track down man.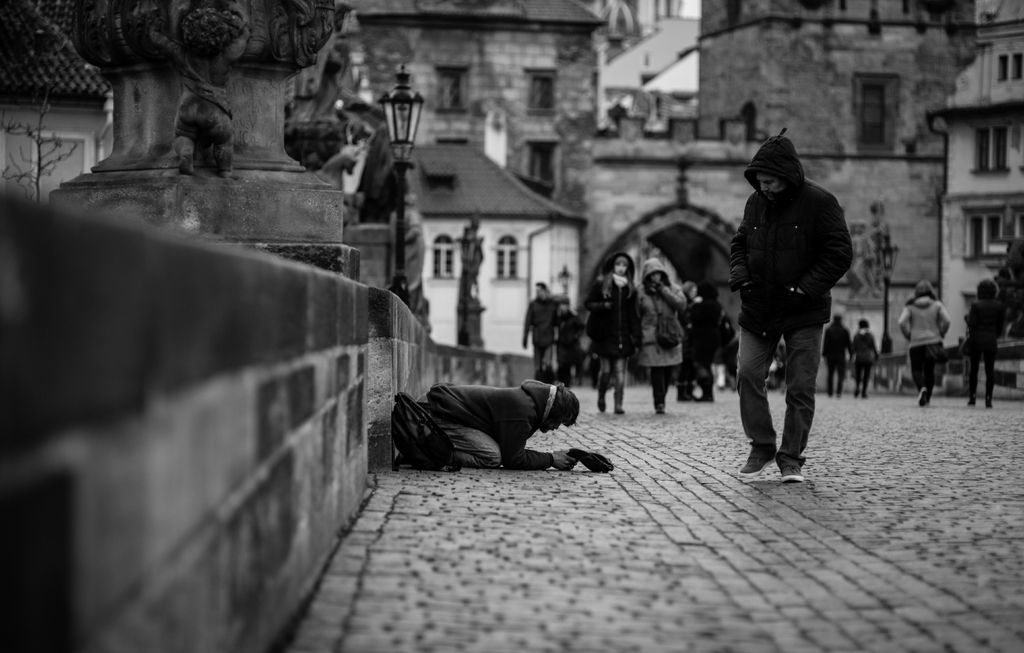
Tracked to detection(714, 149, 853, 483).
